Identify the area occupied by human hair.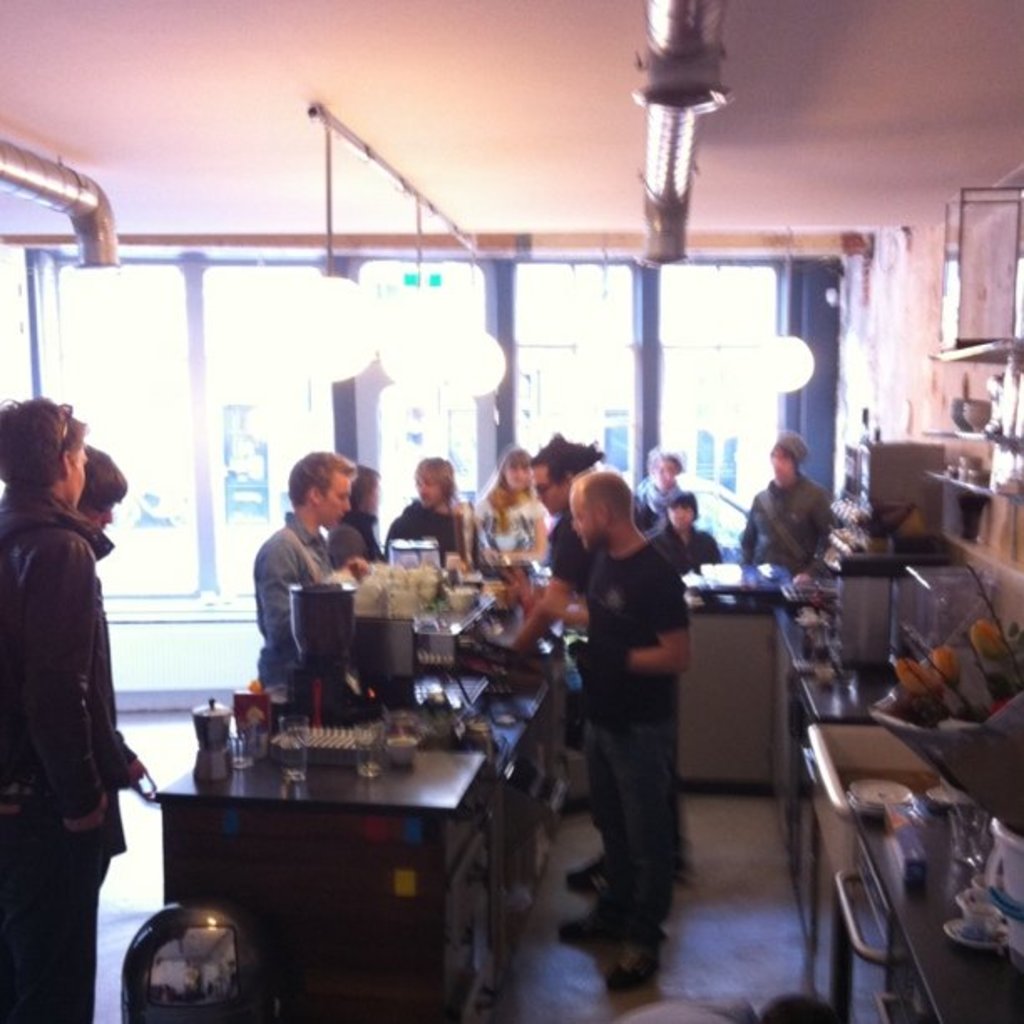
Area: 420, 452, 448, 505.
